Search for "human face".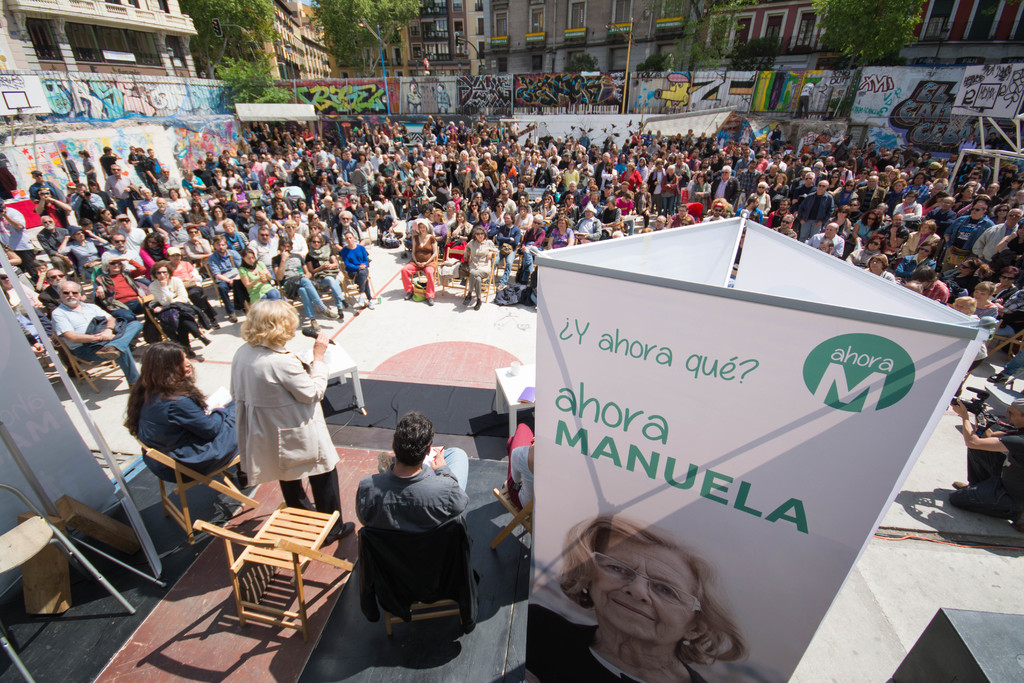
Found at 177 352 193 378.
